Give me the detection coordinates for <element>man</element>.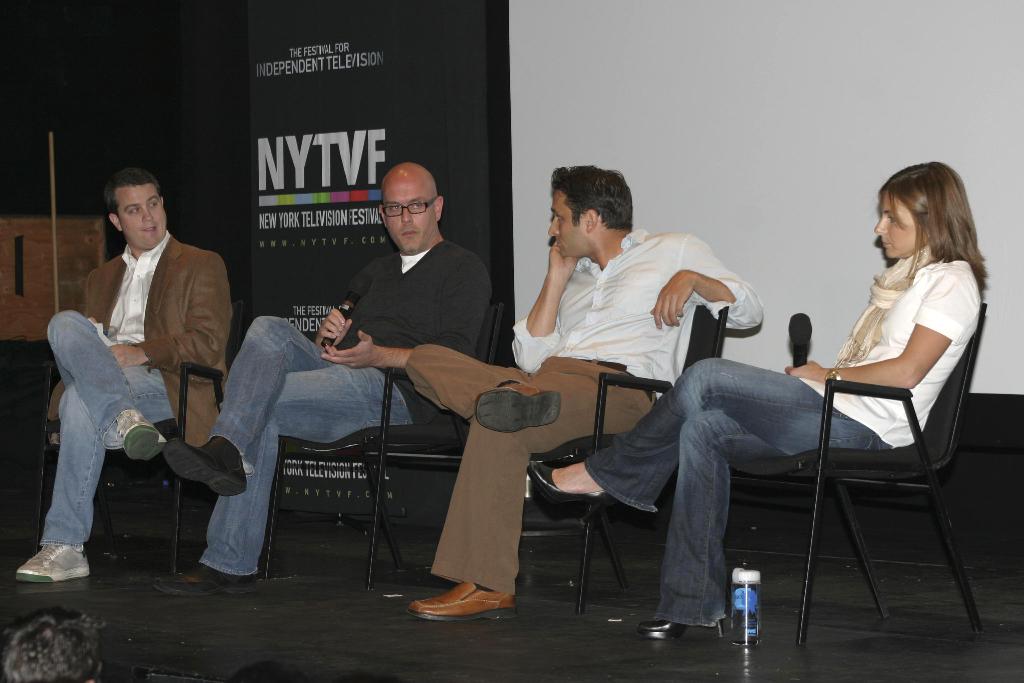
(x1=401, y1=163, x2=767, y2=620).
